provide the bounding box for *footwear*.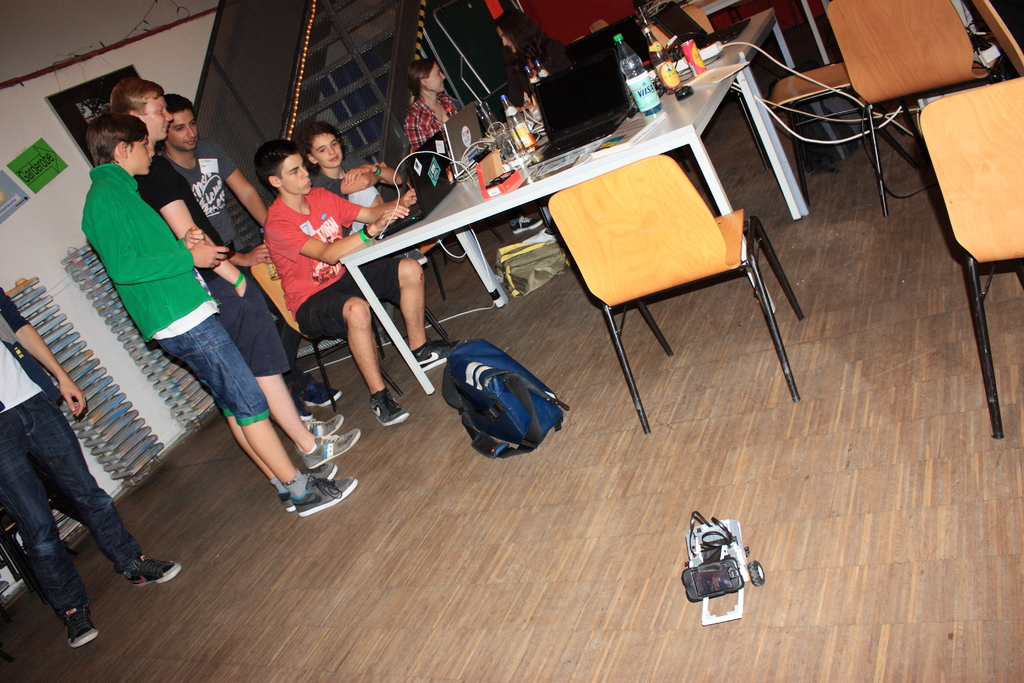
[413,340,466,373].
